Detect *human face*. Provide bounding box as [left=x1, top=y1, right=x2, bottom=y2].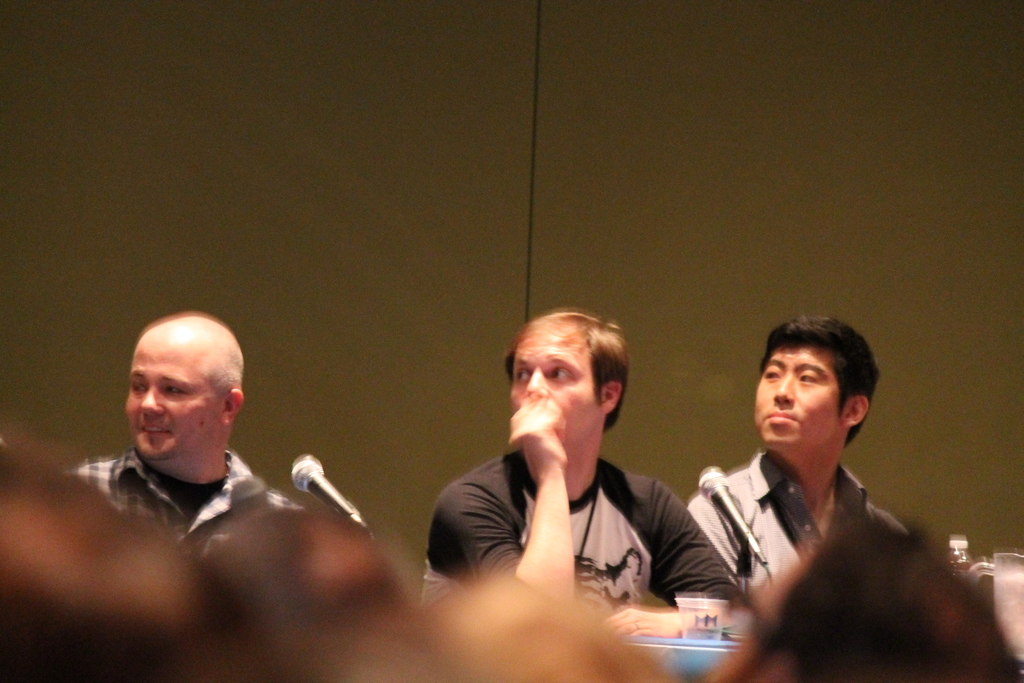
[left=755, top=349, right=844, bottom=447].
